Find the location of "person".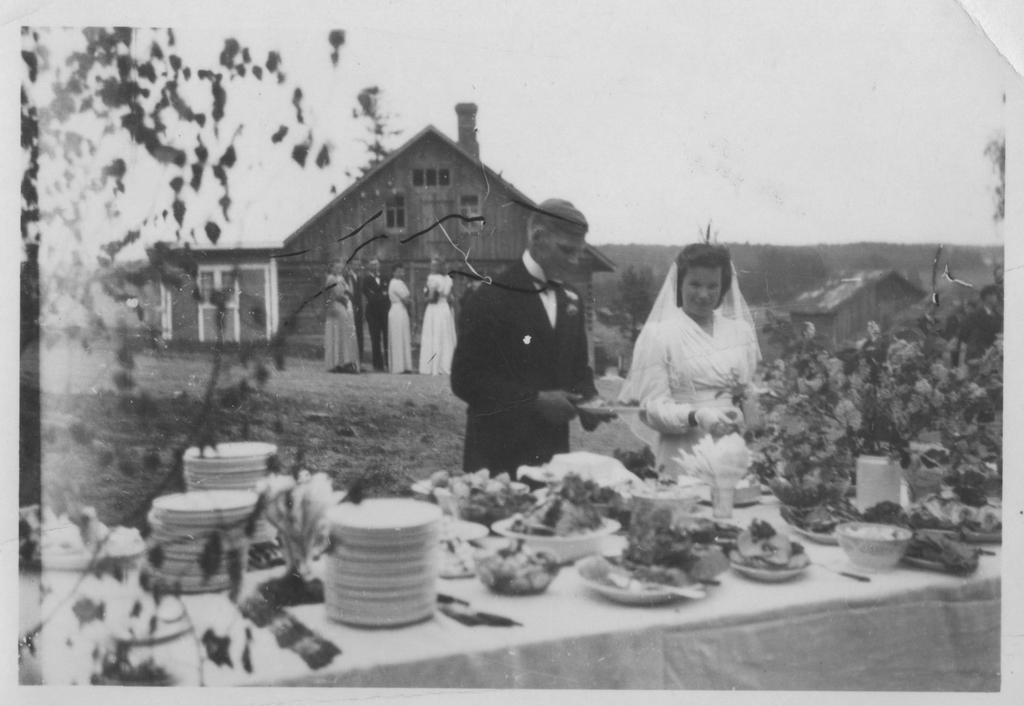
Location: 419, 259, 461, 374.
